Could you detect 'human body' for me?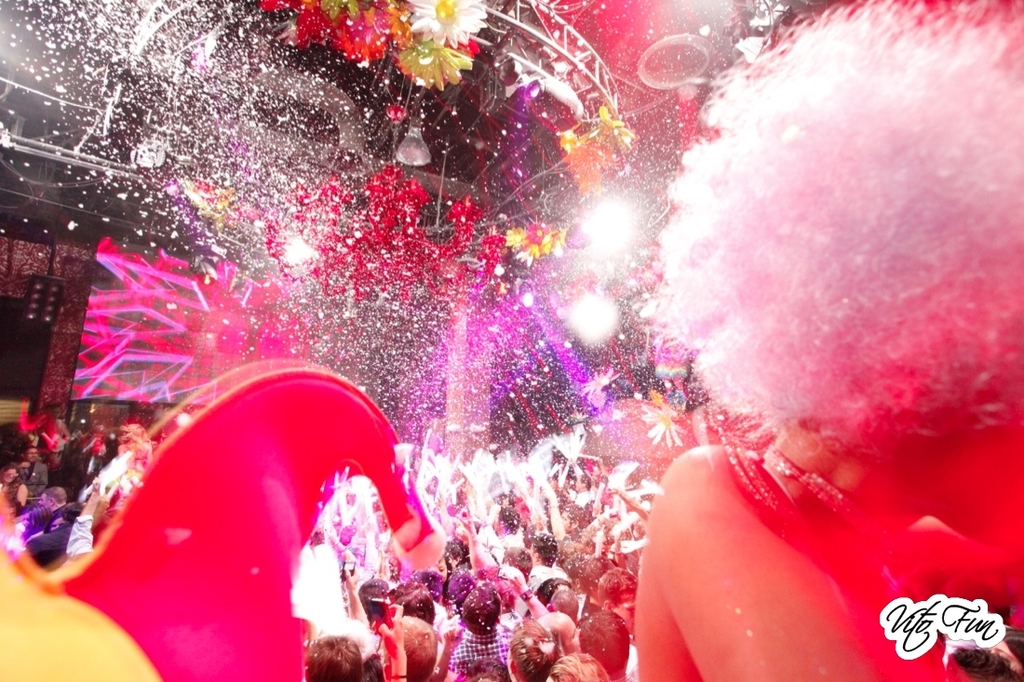
Detection result: box(438, 579, 513, 681).
